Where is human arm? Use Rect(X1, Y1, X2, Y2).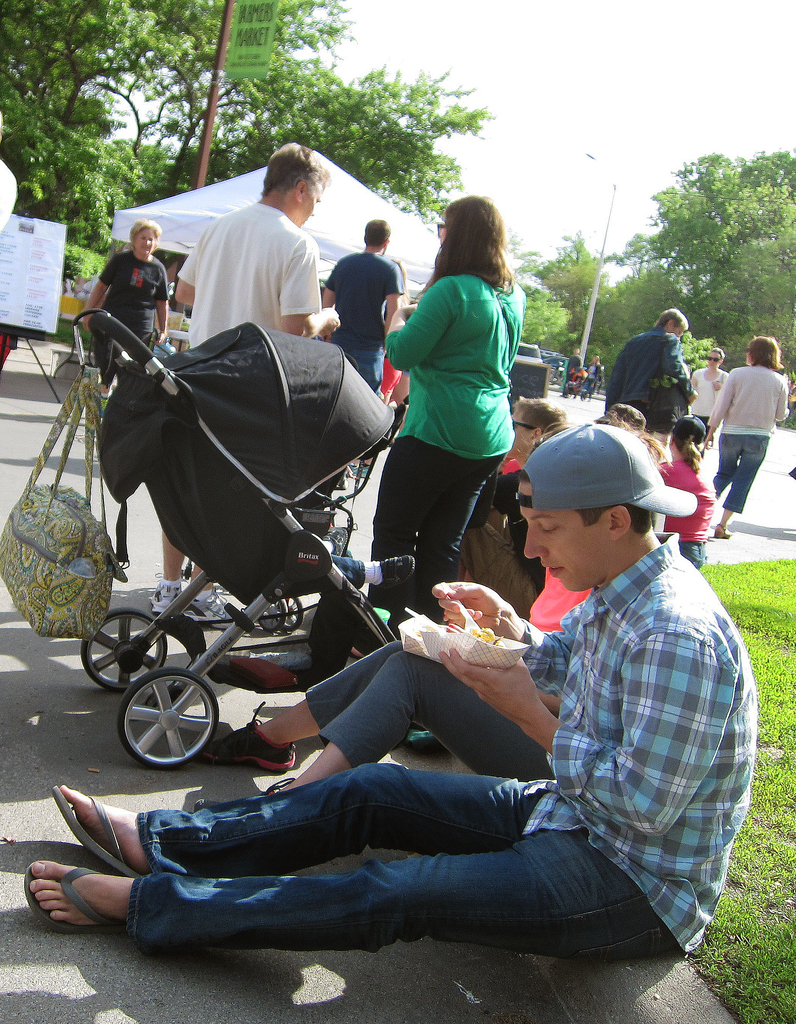
Rect(770, 378, 793, 424).
